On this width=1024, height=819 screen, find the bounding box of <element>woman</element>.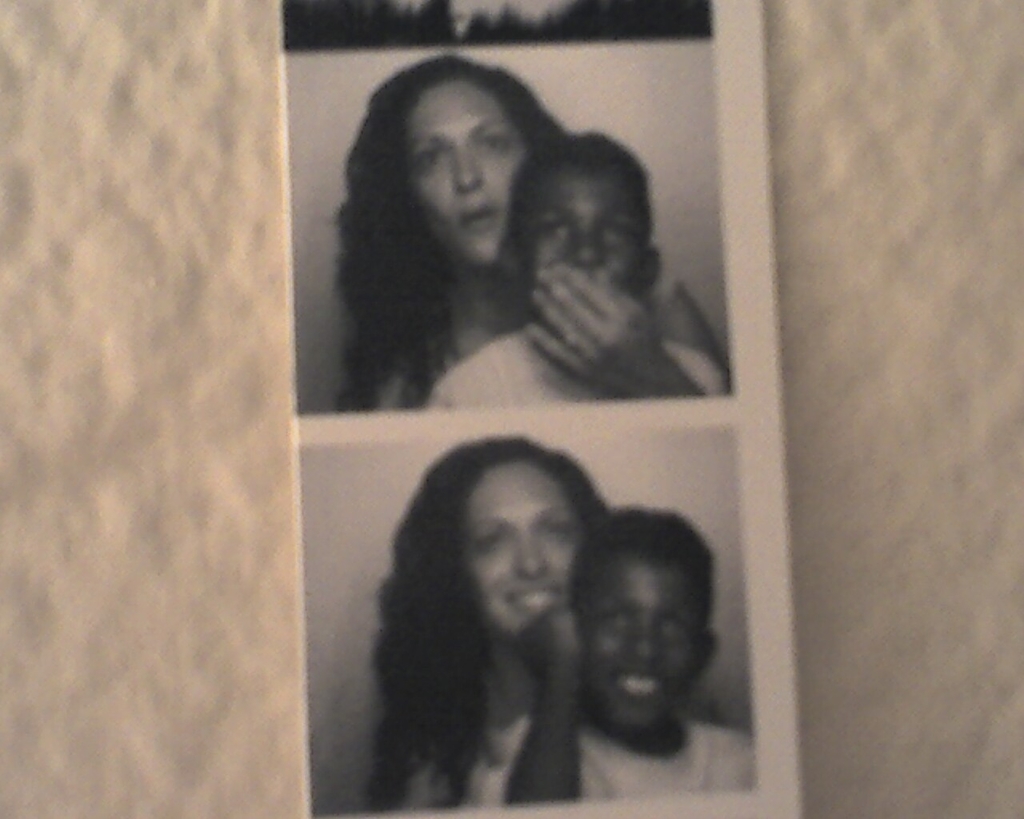
Bounding box: {"x1": 351, "y1": 433, "x2": 612, "y2": 817}.
